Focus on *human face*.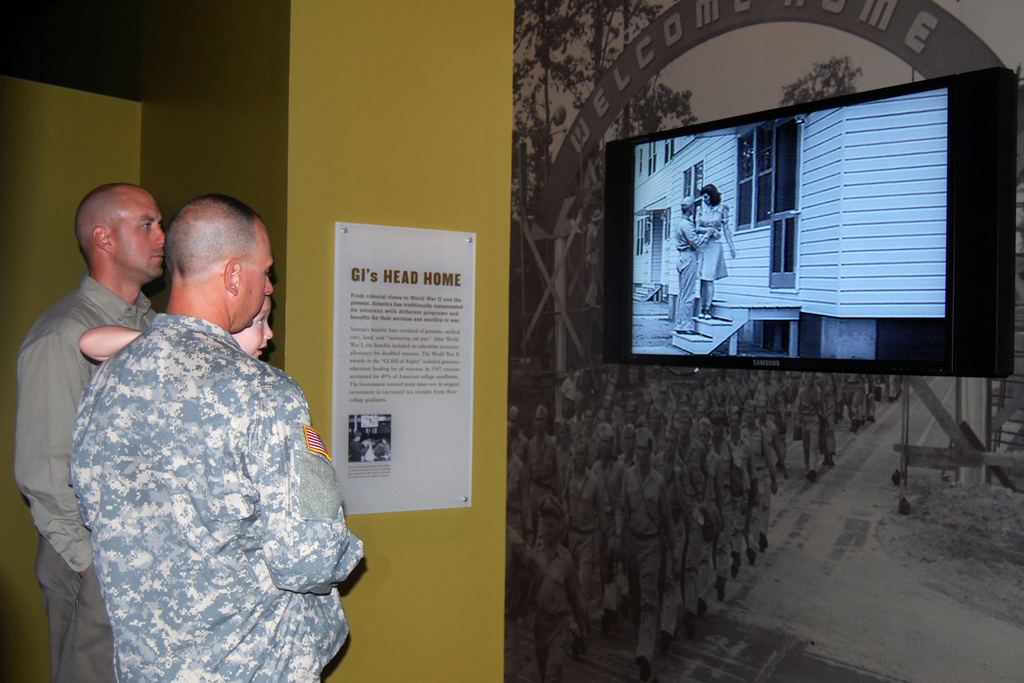
Focused at (x1=111, y1=197, x2=166, y2=286).
